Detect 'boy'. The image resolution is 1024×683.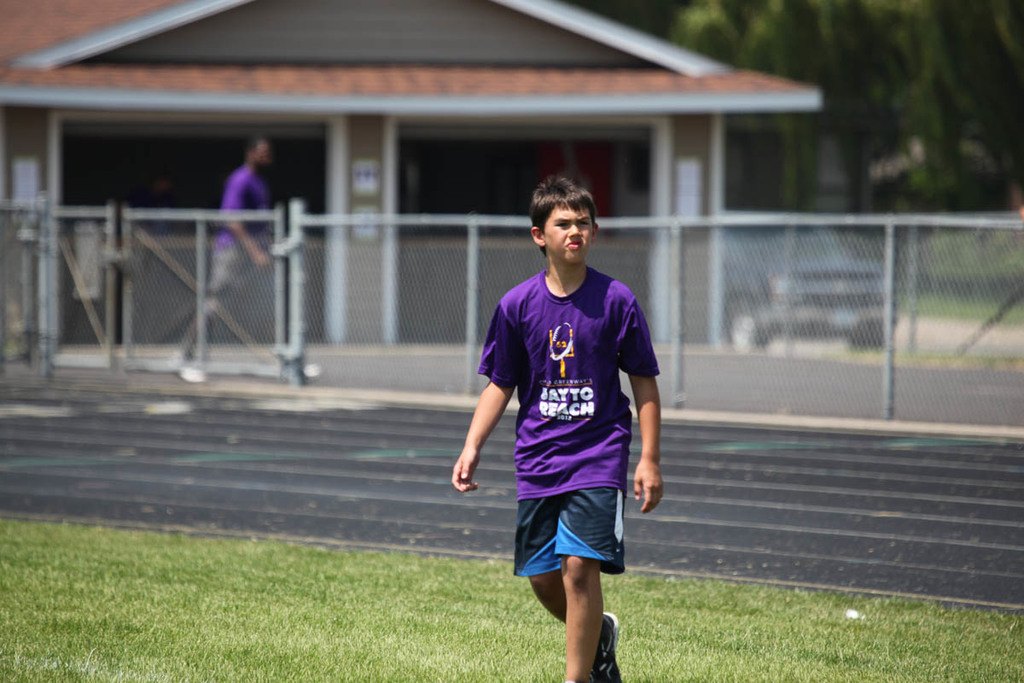
box(437, 173, 674, 682).
